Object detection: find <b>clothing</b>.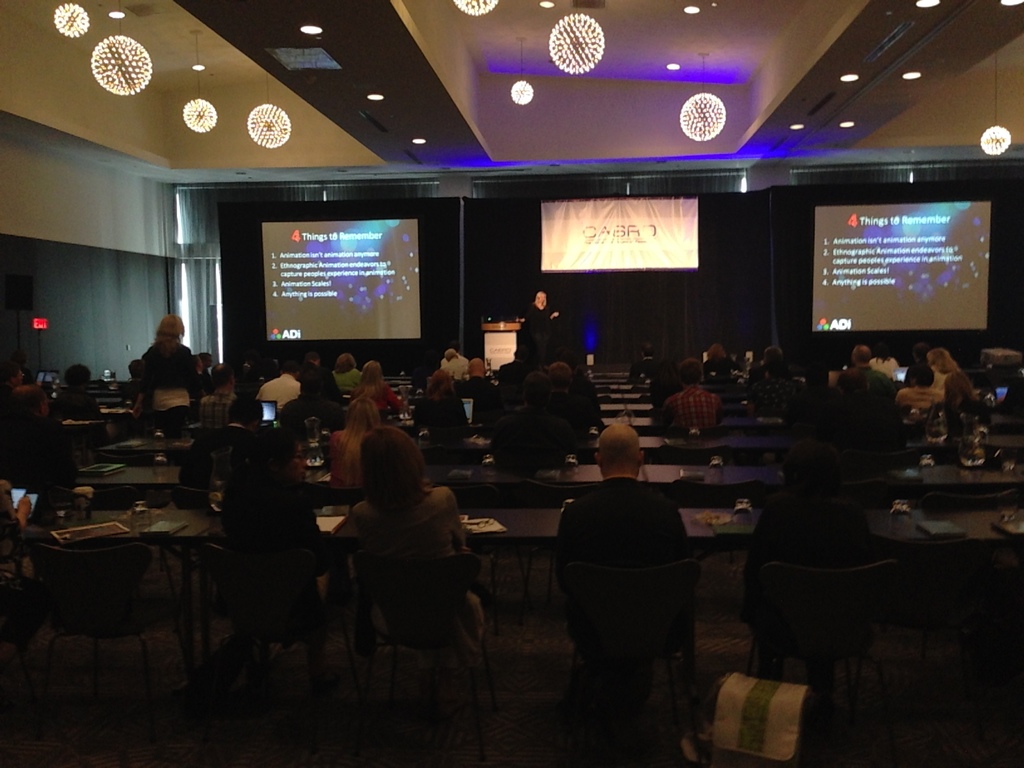
pyautogui.locateOnScreen(555, 473, 688, 694).
